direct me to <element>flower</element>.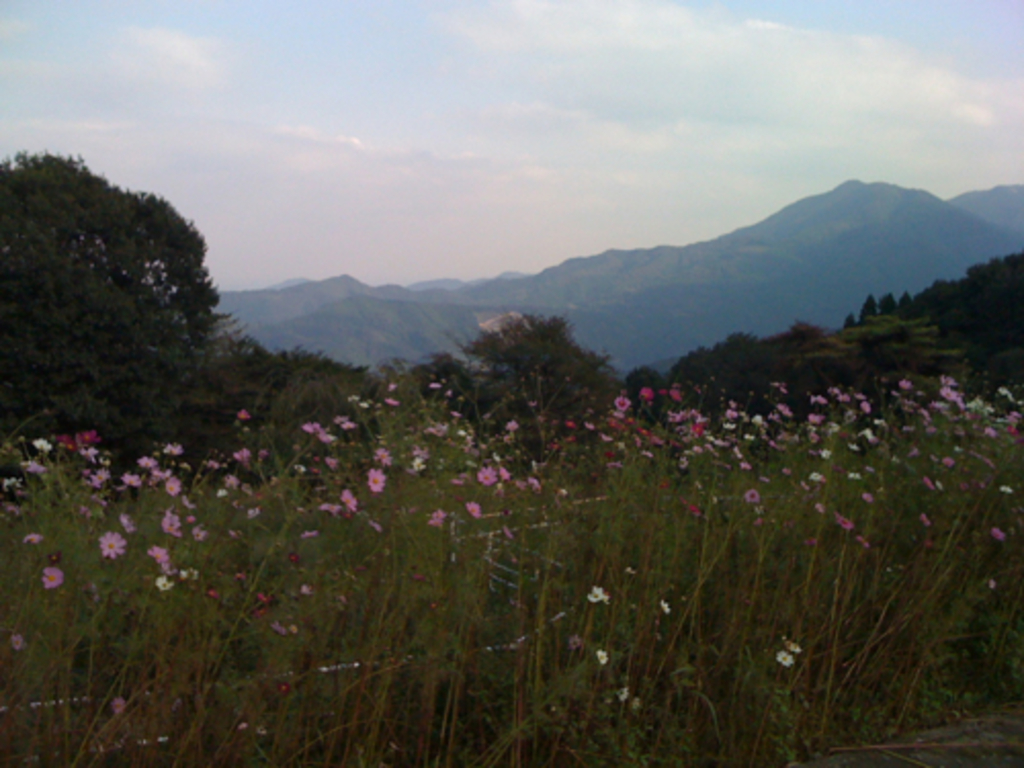
Direction: <box>688,506,696,518</box>.
